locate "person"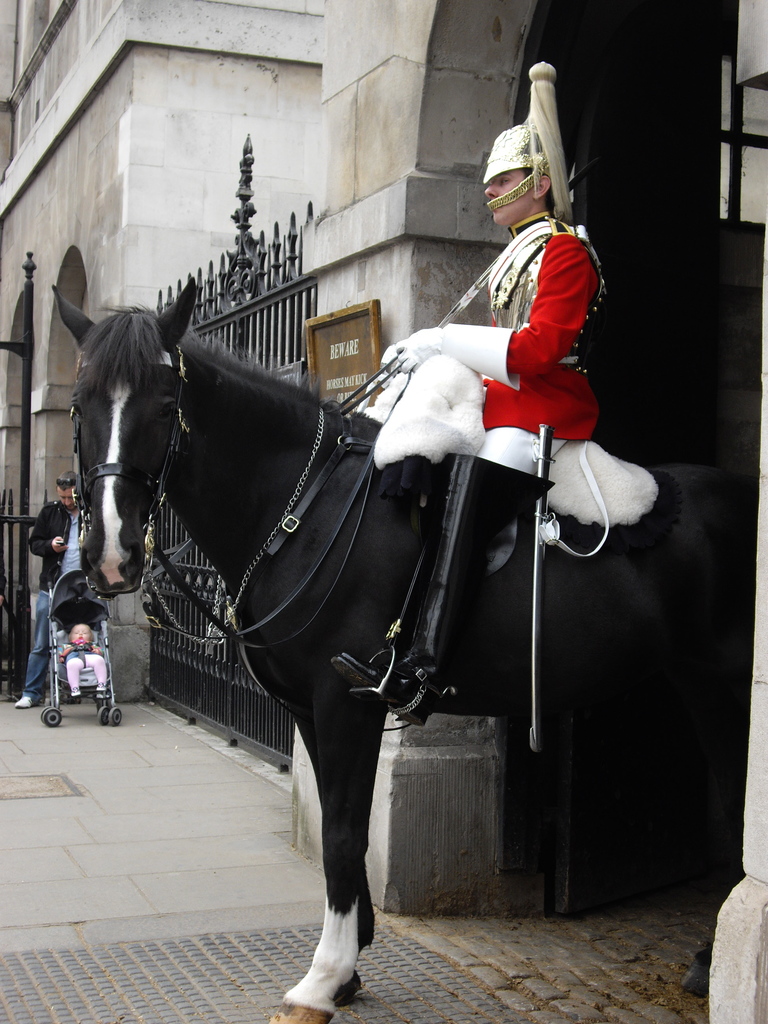
58:618:107:697
